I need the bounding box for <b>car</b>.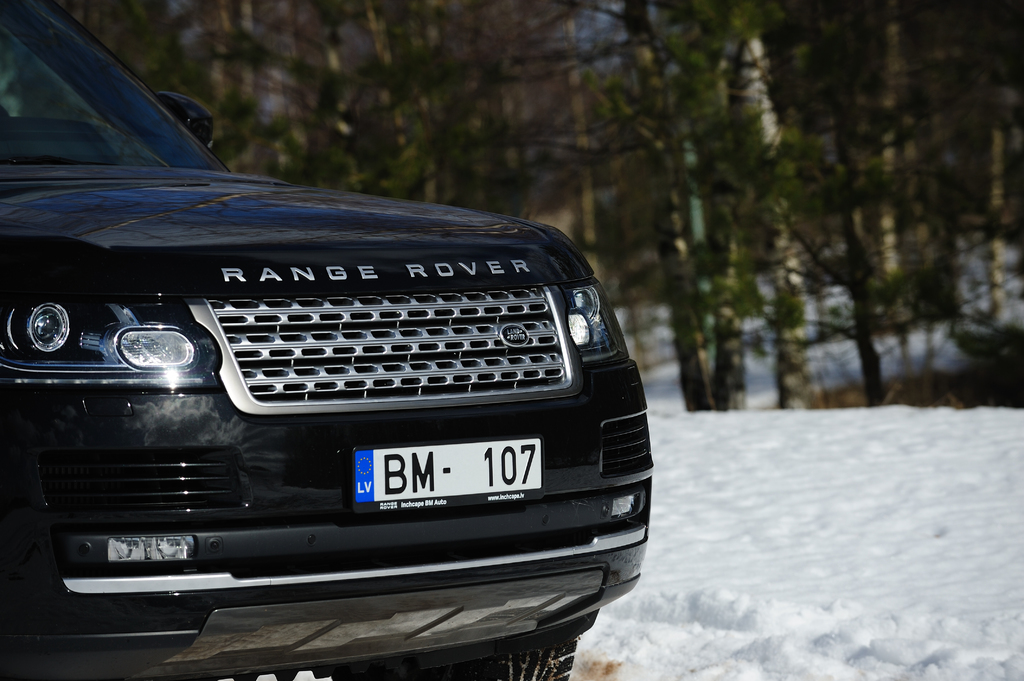
Here it is: 0:0:653:680.
